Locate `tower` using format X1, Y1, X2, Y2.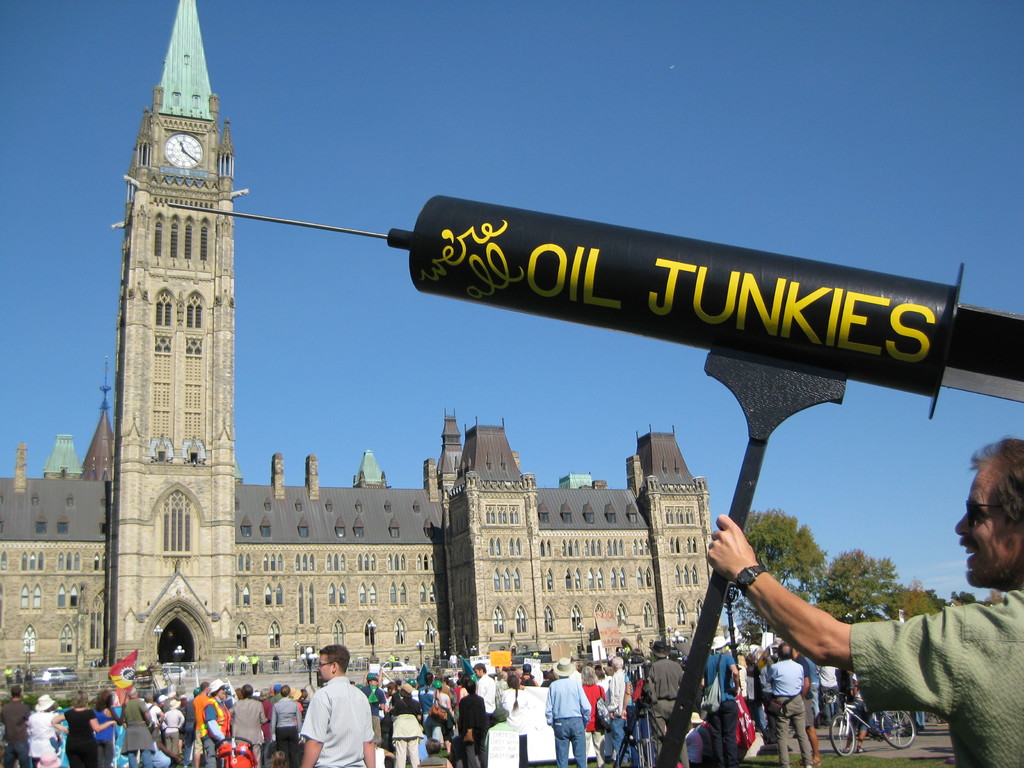
93, 0, 244, 602.
